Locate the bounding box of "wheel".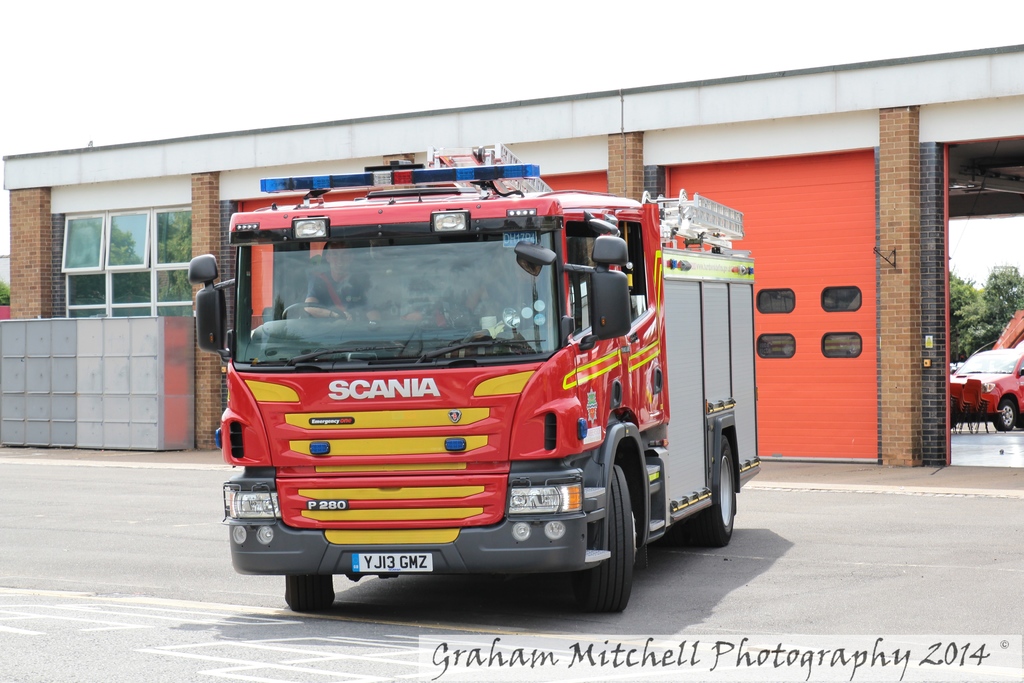
Bounding box: box=[995, 399, 1016, 431].
